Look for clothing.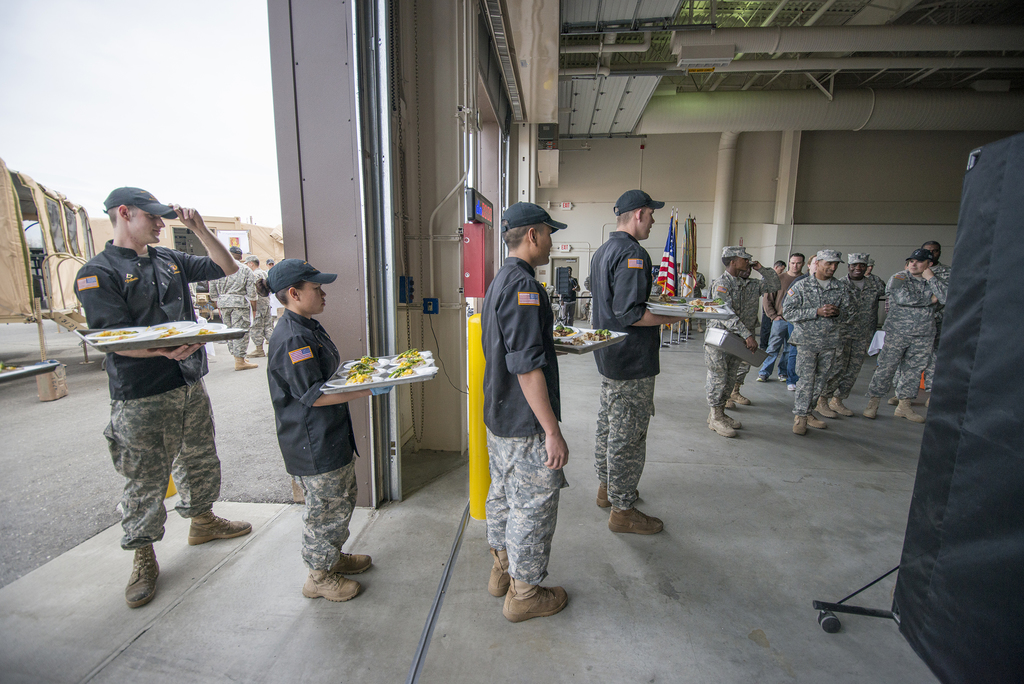
Found: 244 268 271 346.
